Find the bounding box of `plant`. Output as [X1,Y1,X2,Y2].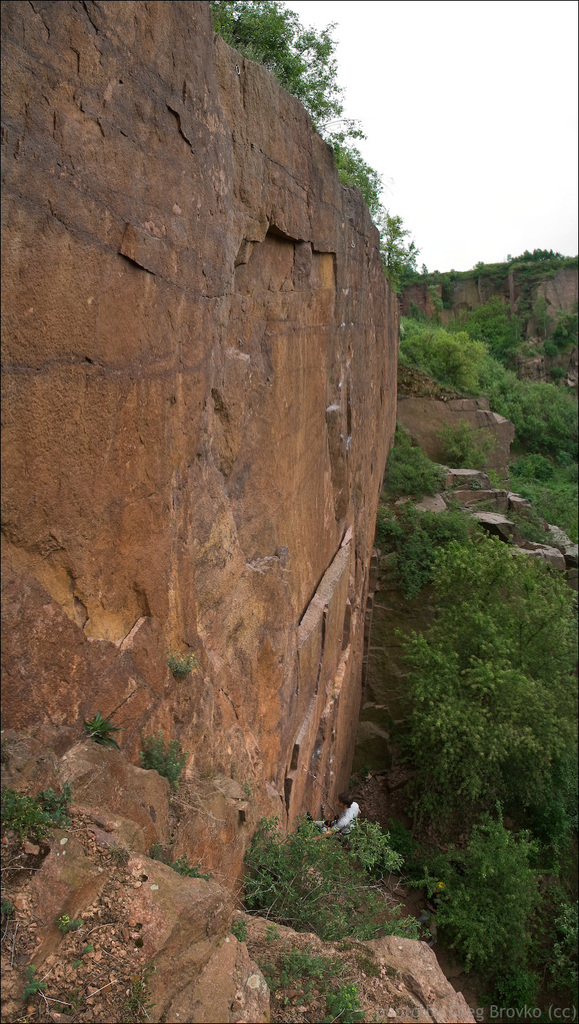
[168,781,232,825].
